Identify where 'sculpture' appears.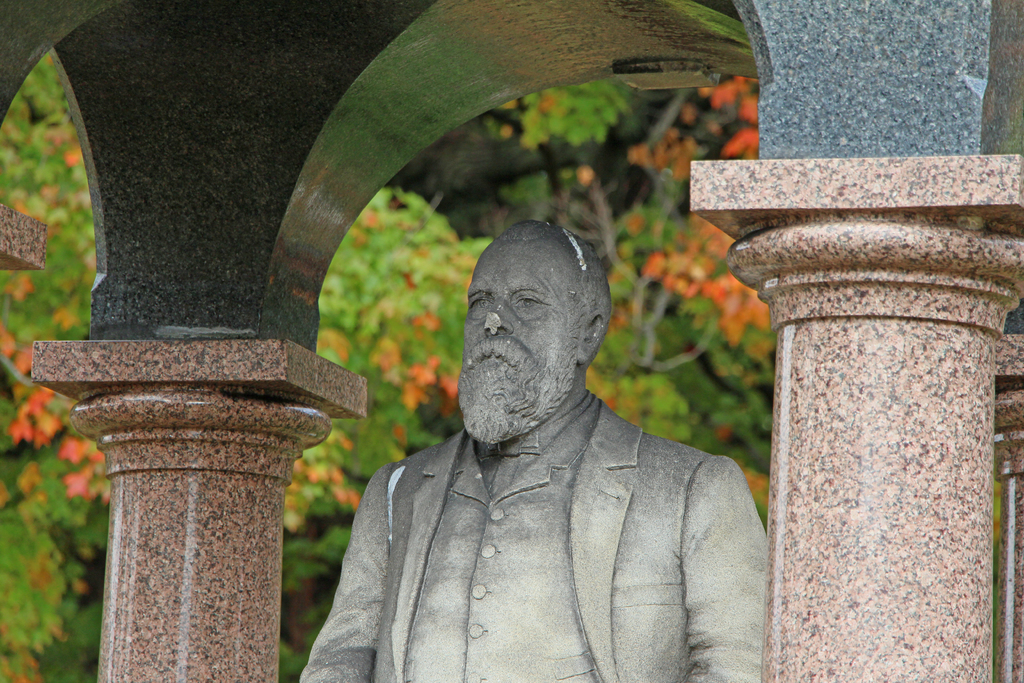
Appears at box(301, 211, 792, 682).
